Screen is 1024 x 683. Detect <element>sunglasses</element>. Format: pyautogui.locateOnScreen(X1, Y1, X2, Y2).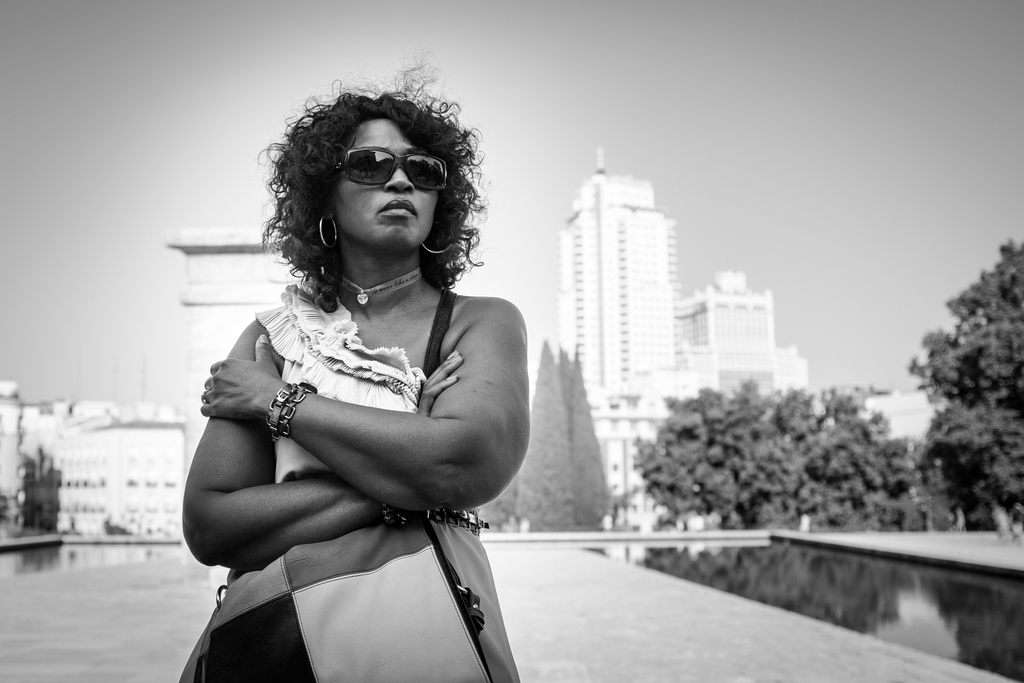
pyautogui.locateOnScreen(335, 147, 449, 192).
